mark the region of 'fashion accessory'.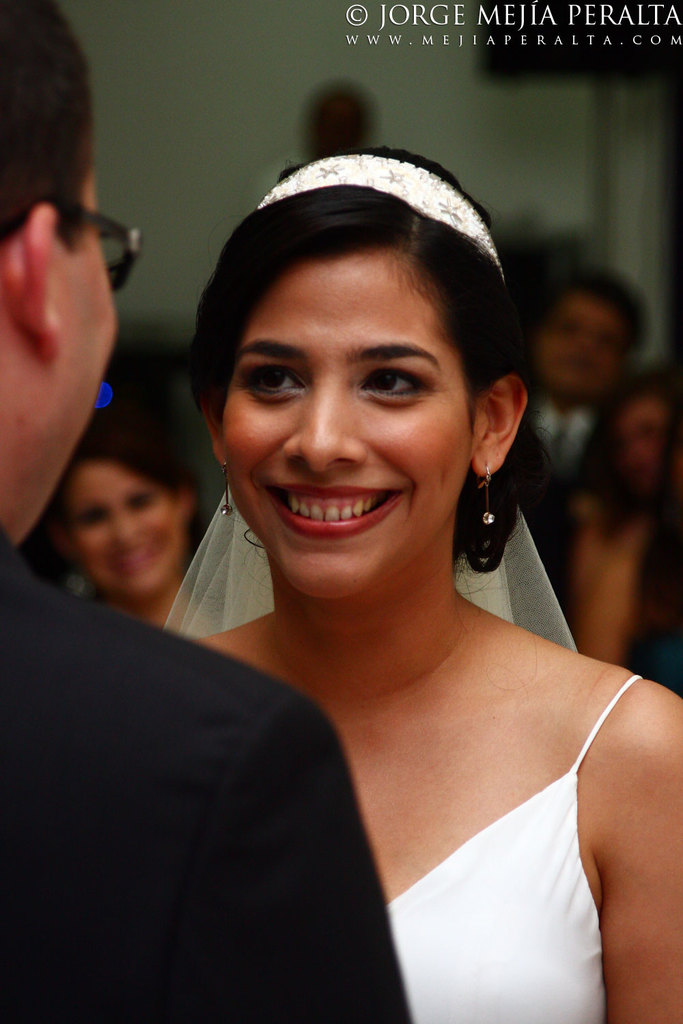
Region: locate(481, 465, 493, 526).
